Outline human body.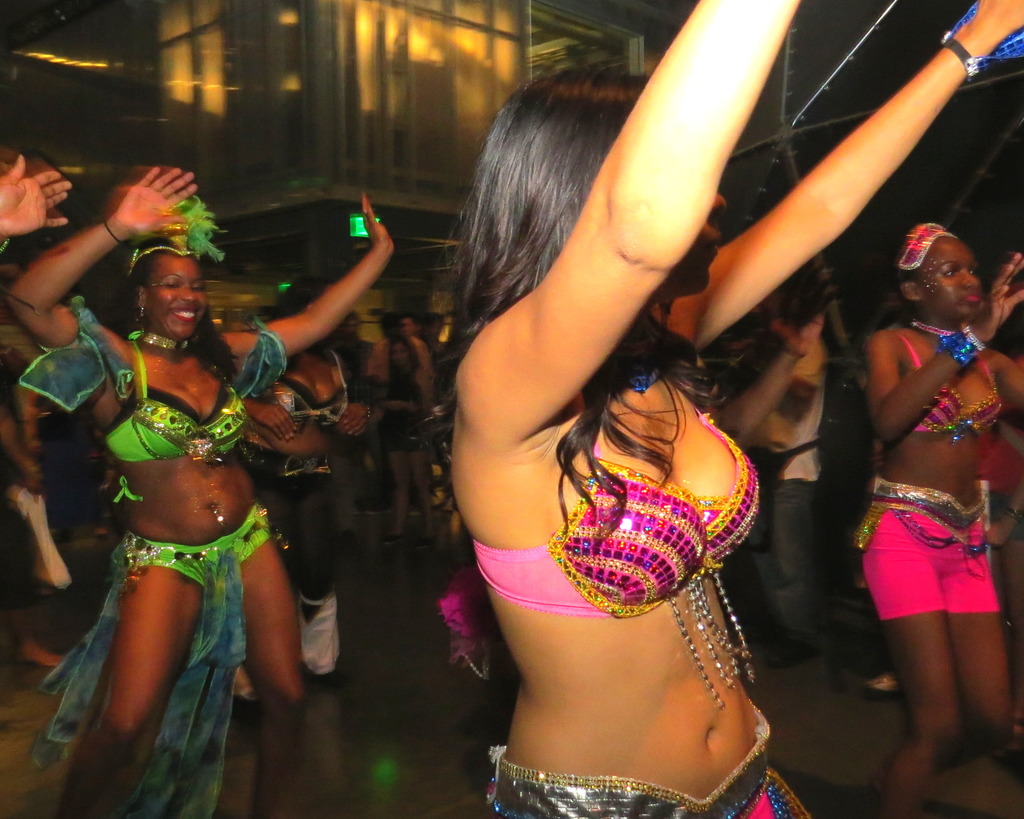
Outline: x1=388, y1=374, x2=449, y2=542.
